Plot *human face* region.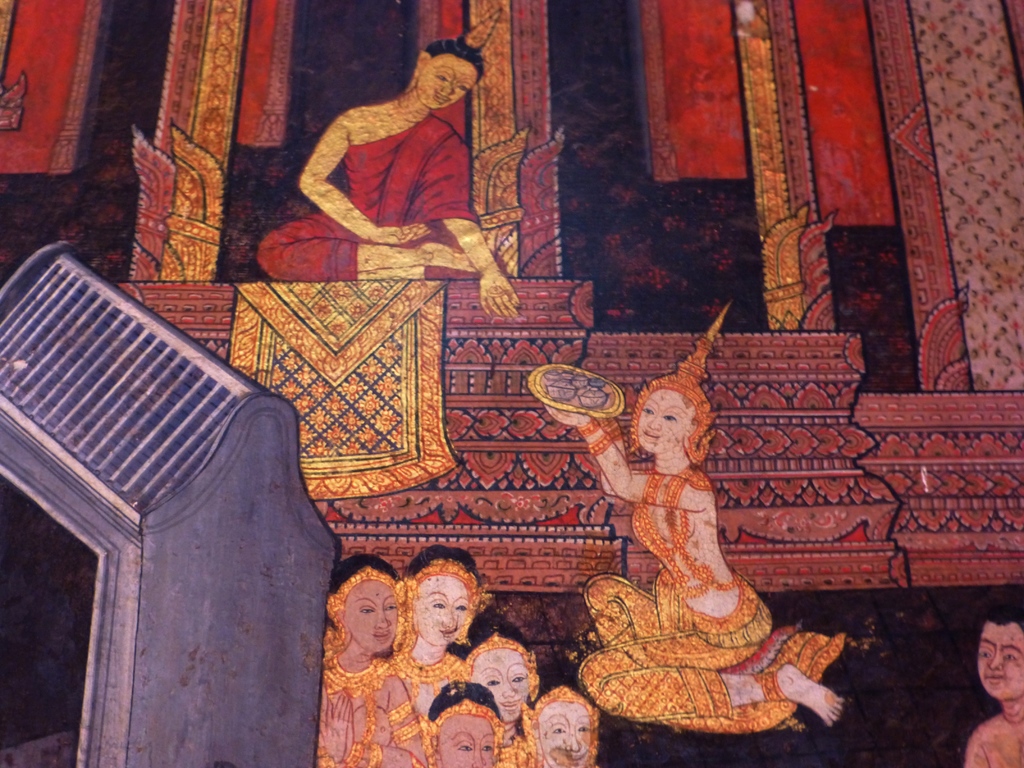
Plotted at [left=344, top=579, right=399, bottom=656].
